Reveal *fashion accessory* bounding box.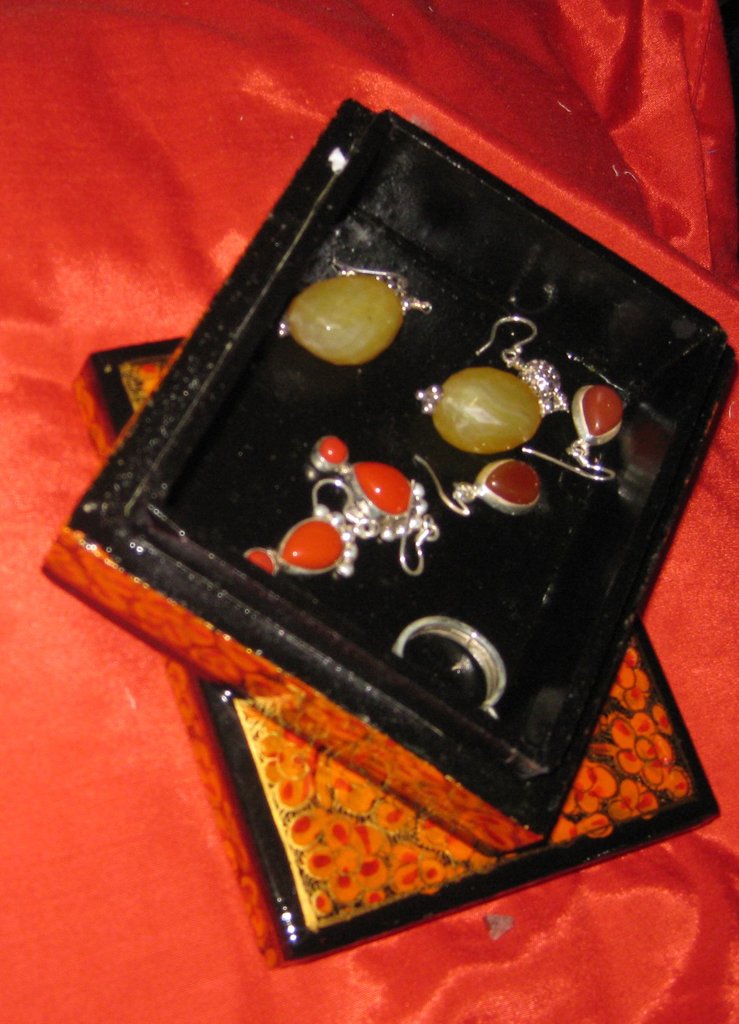
Revealed: <region>520, 384, 624, 483</region>.
